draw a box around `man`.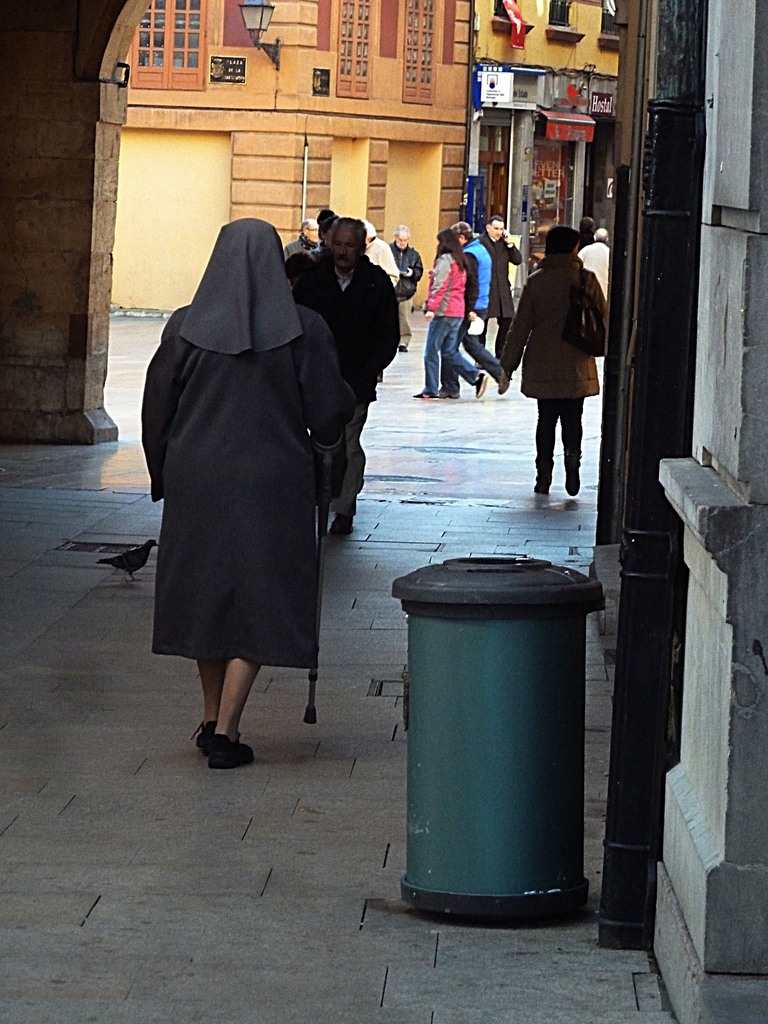
l=284, t=220, r=401, b=522.
